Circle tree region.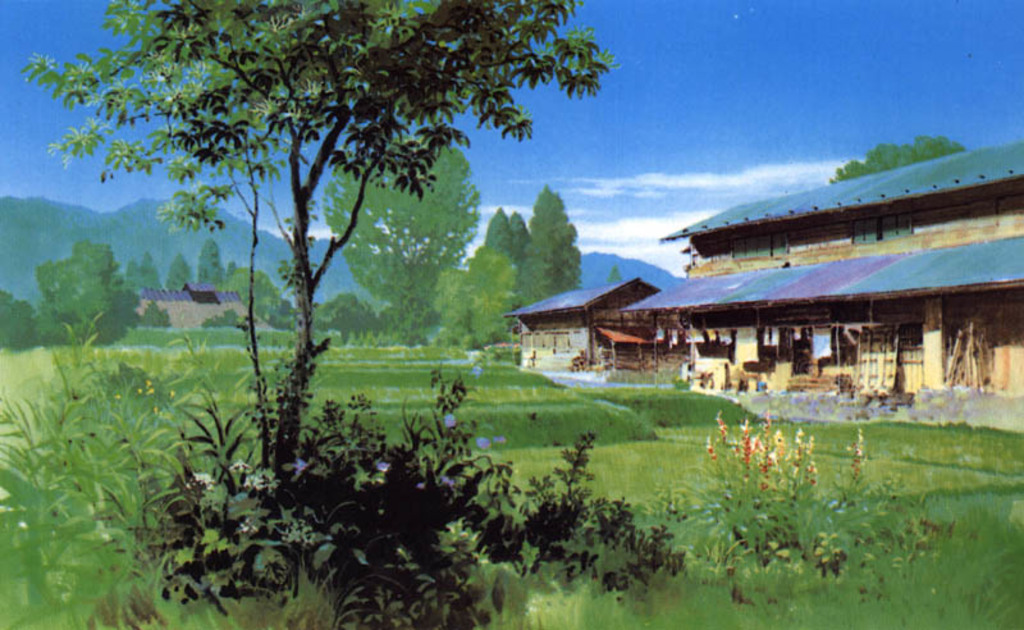
Region: 192, 241, 233, 292.
